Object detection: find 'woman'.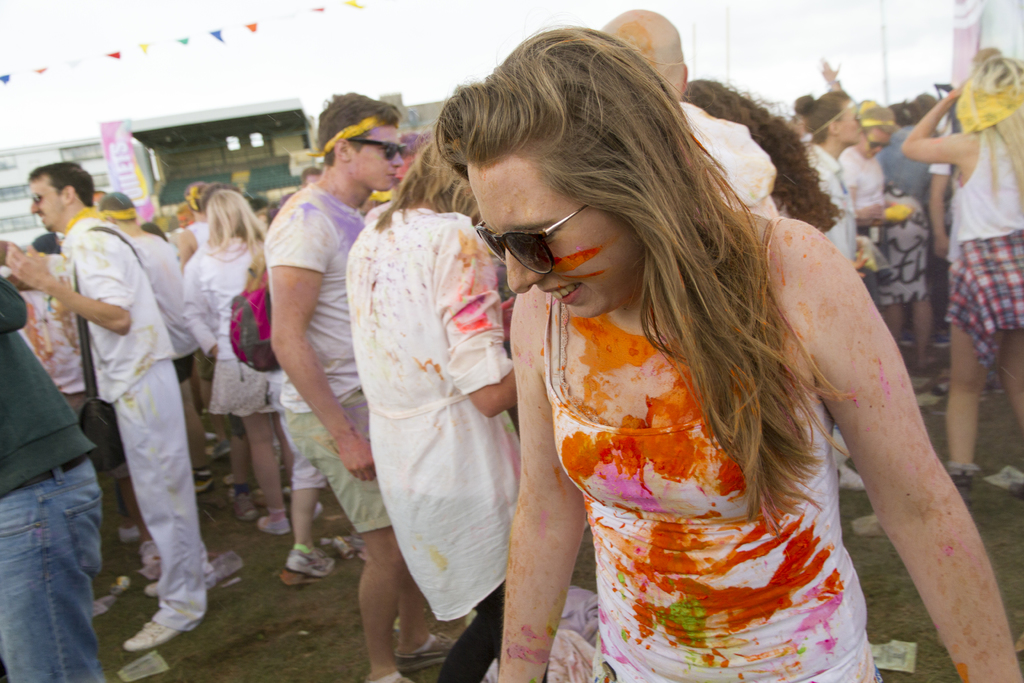
{"left": 342, "top": 135, "right": 520, "bottom": 682}.
